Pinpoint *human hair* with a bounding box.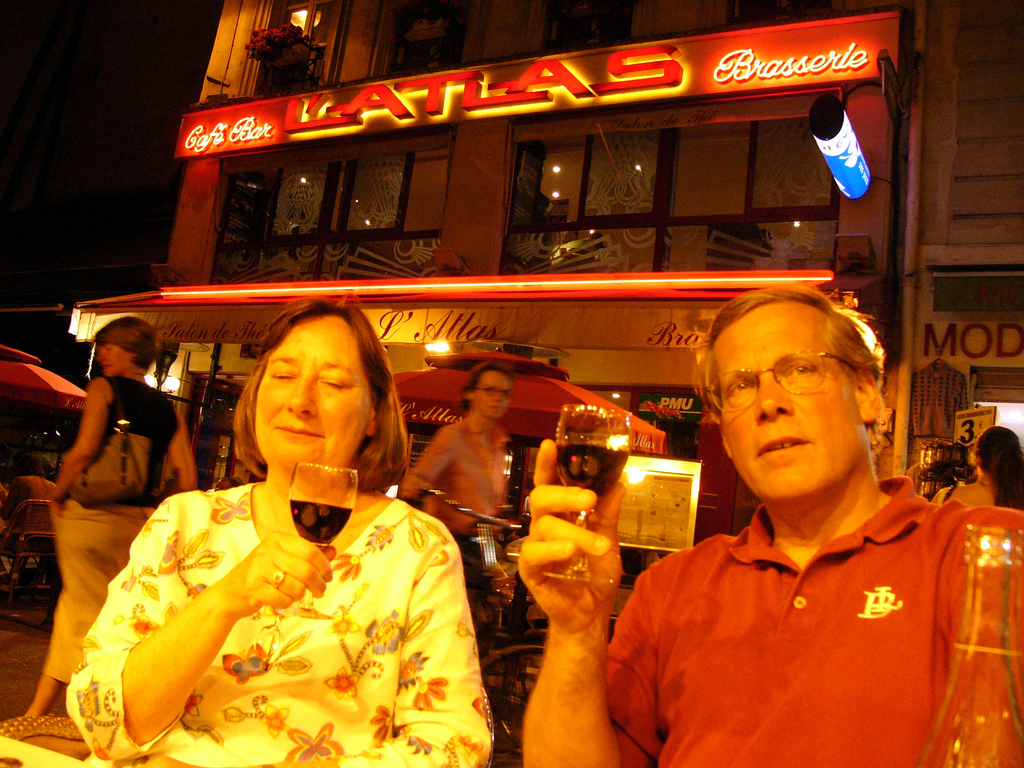
select_region(692, 283, 882, 424).
